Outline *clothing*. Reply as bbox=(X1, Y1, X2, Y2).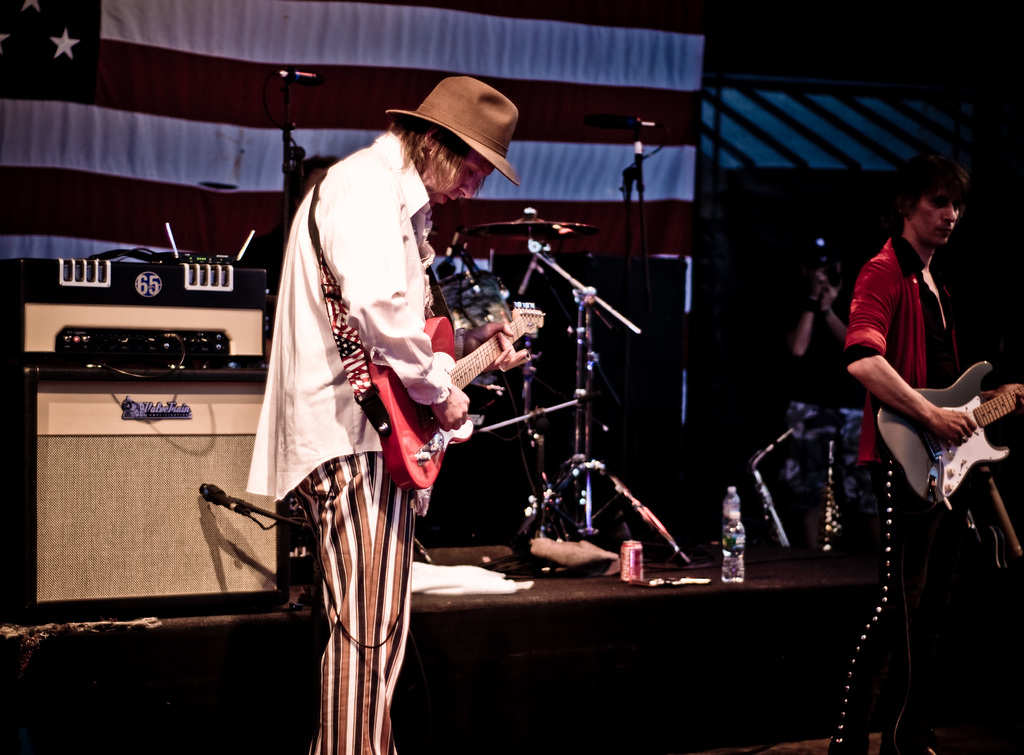
bbox=(835, 232, 966, 738).
